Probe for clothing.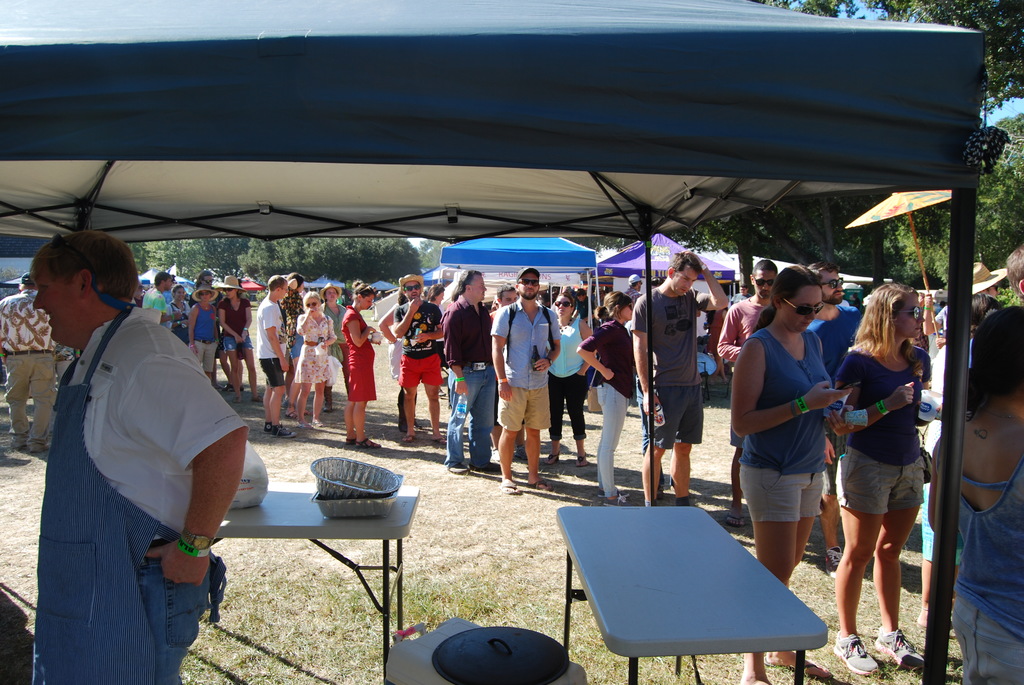
Probe result: box=[811, 296, 863, 395].
